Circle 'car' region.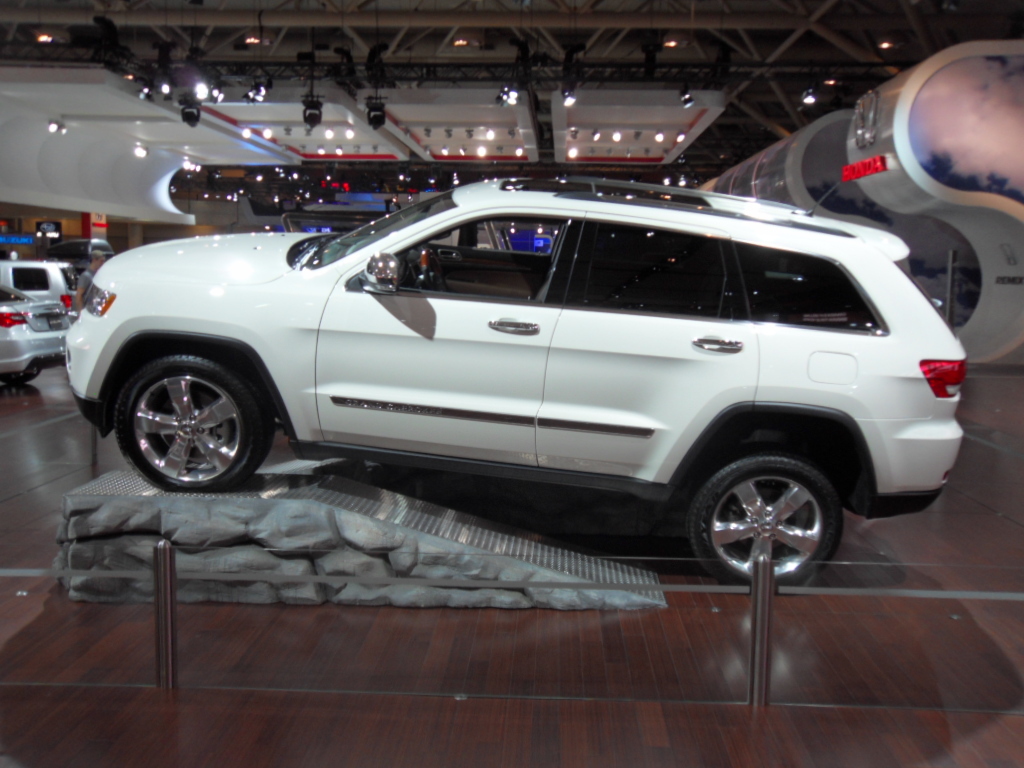
Region: {"left": 67, "top": 175, "right": 990, "bottom": 591}.
